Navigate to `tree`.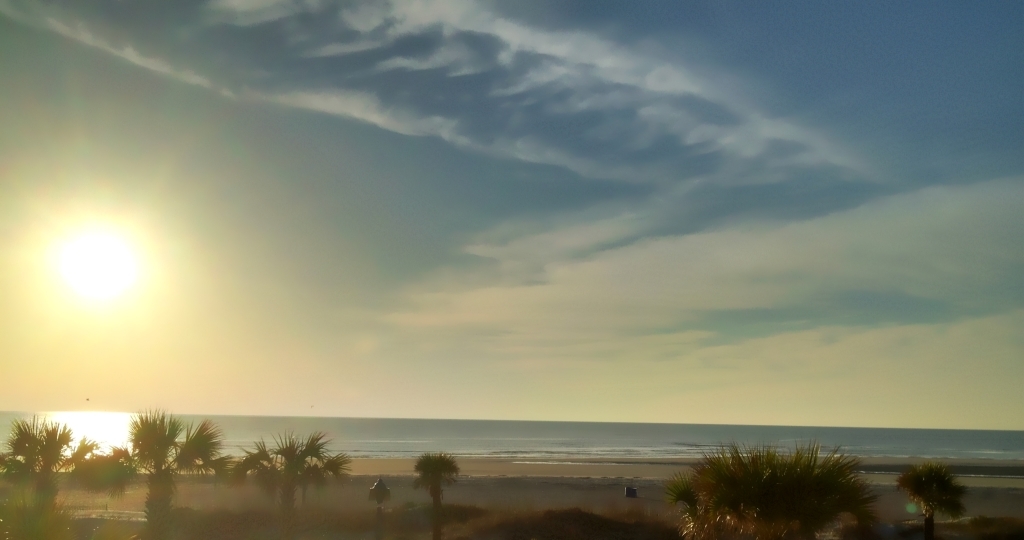
Navigation target: <region>224, 436, 358, 537</region>.
